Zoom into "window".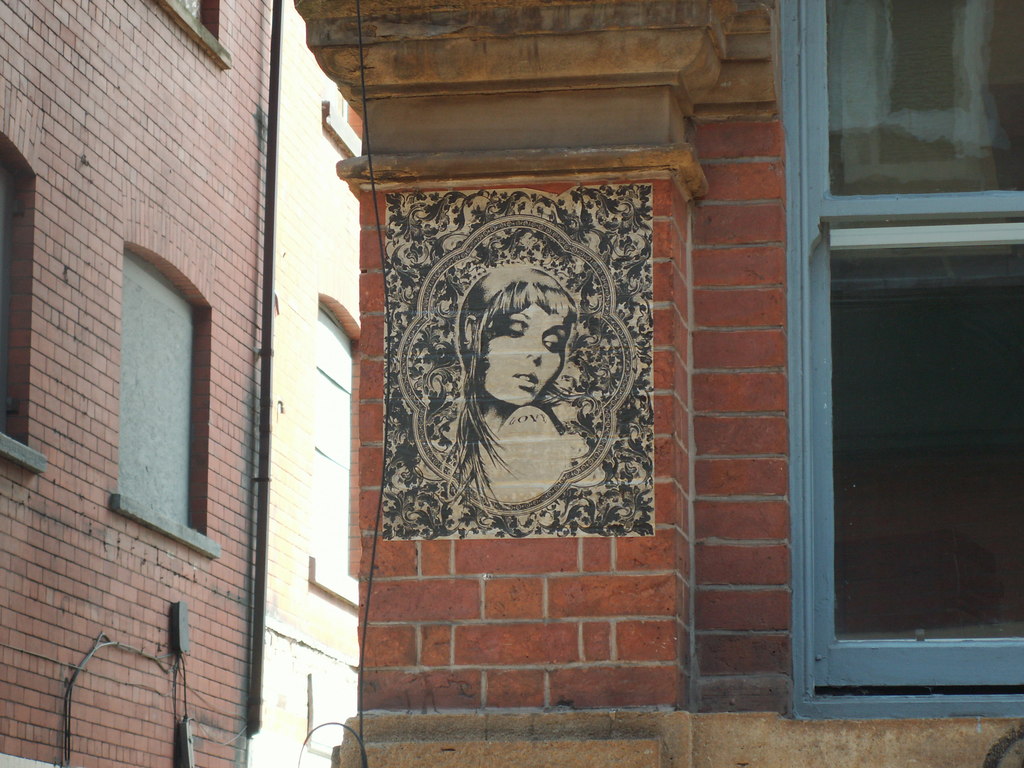
Zoom target: [771,28,1004,721].
